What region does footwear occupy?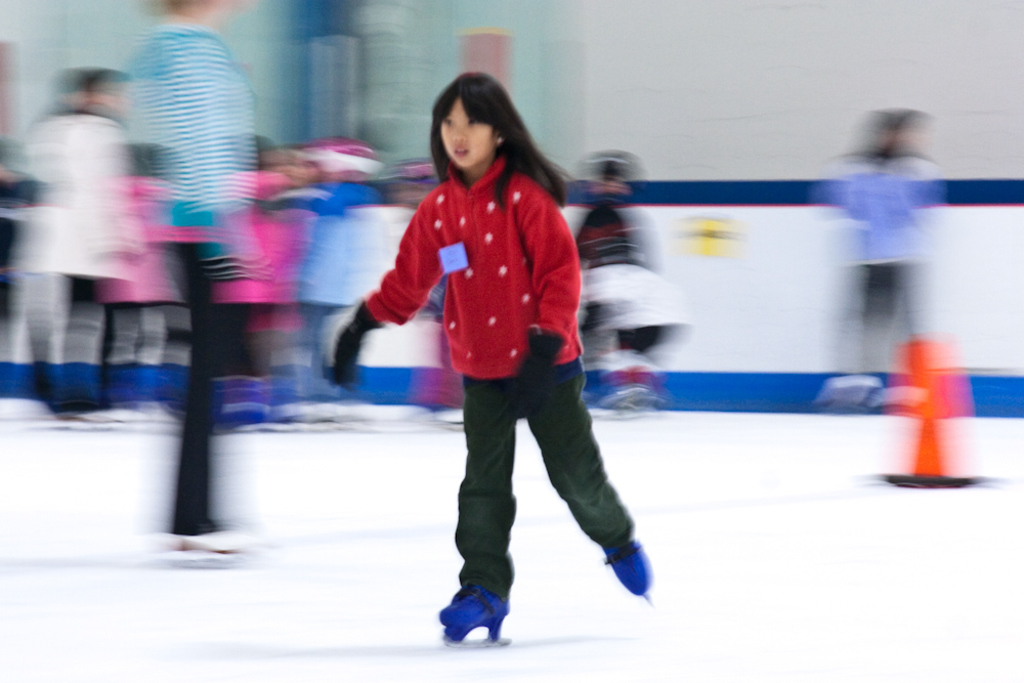
bbox=[827, 374, 871, 405].
